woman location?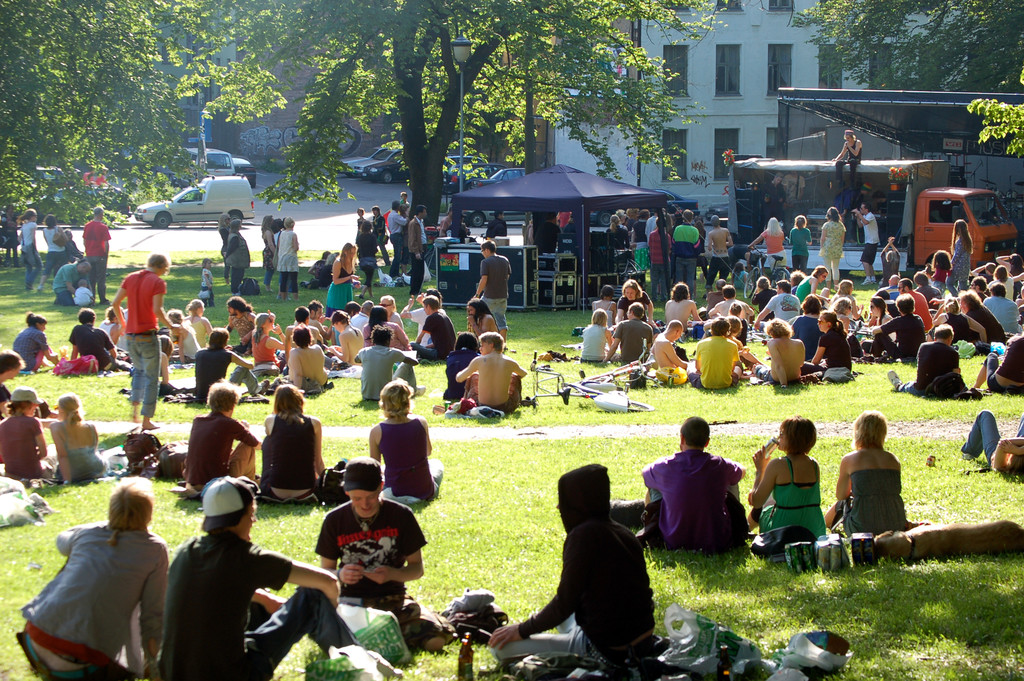
bbox(786, 215, 809, 277)
